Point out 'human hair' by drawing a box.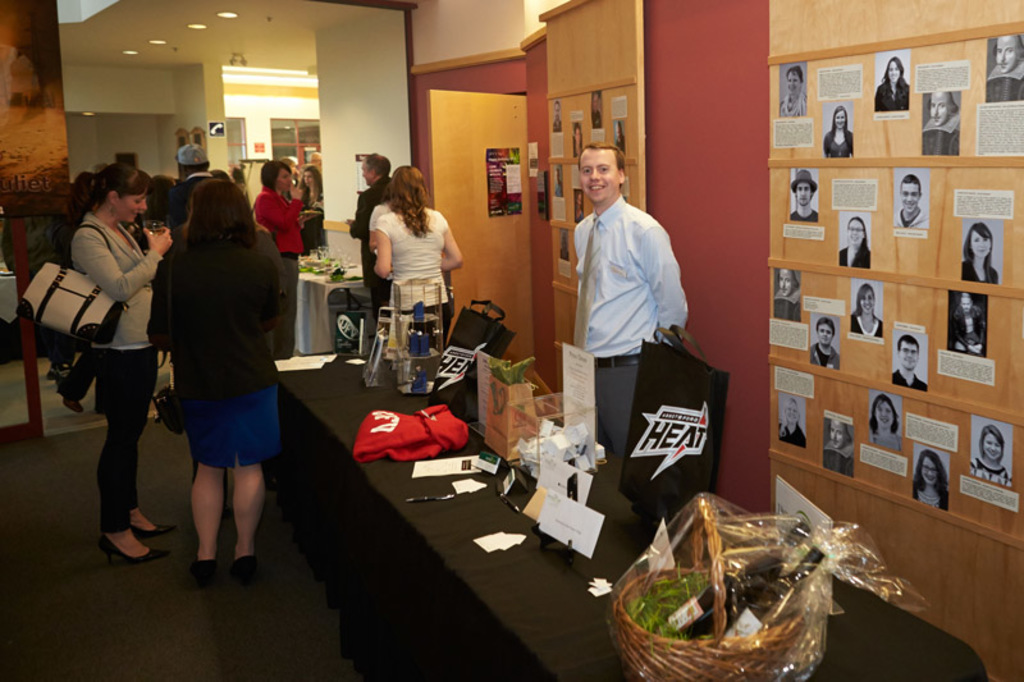
BBox(911, 449, 950, 495).
